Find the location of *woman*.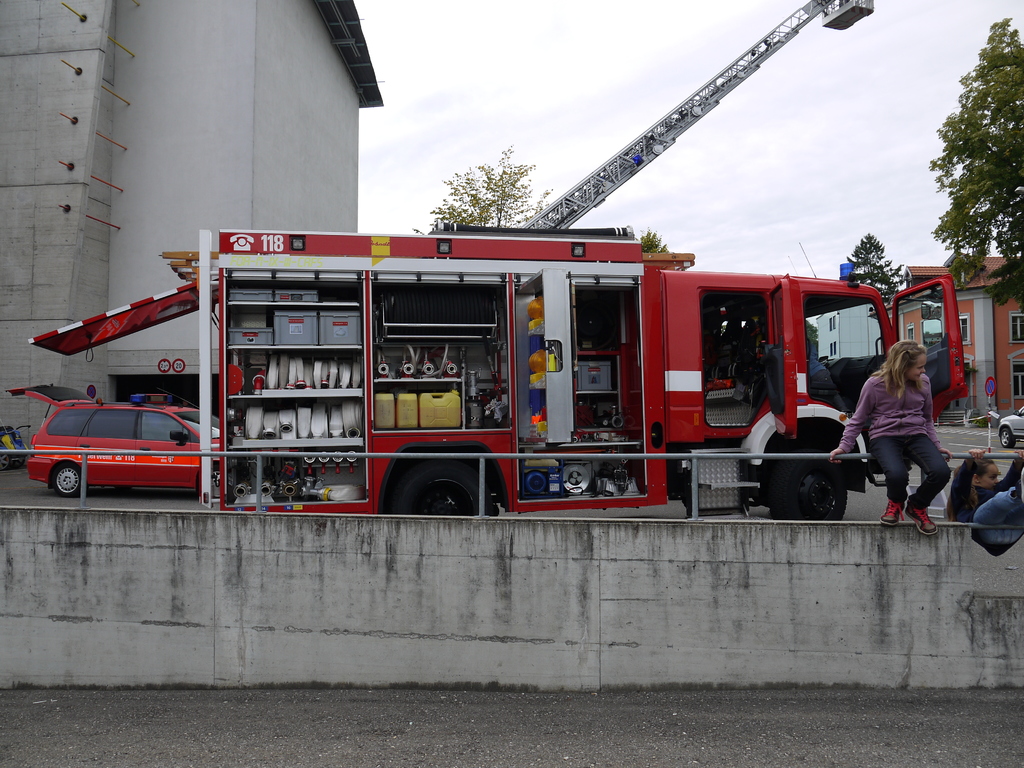
Location: BBox(842, 308, 954, 544).
